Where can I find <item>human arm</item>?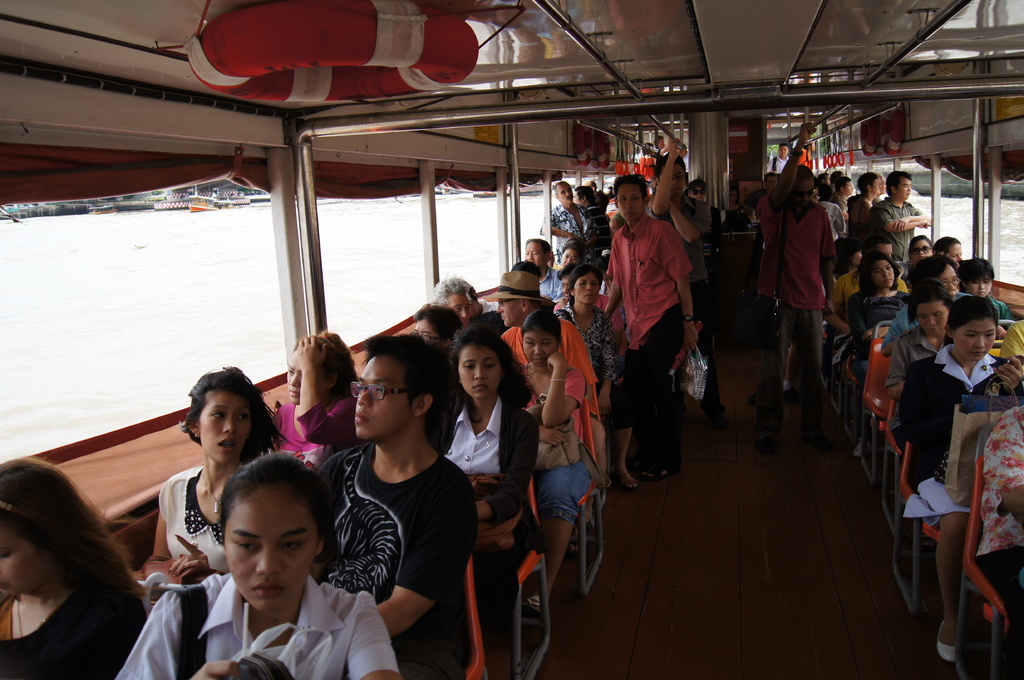
You can find it at l=878, t=307, r=917, b=356.
